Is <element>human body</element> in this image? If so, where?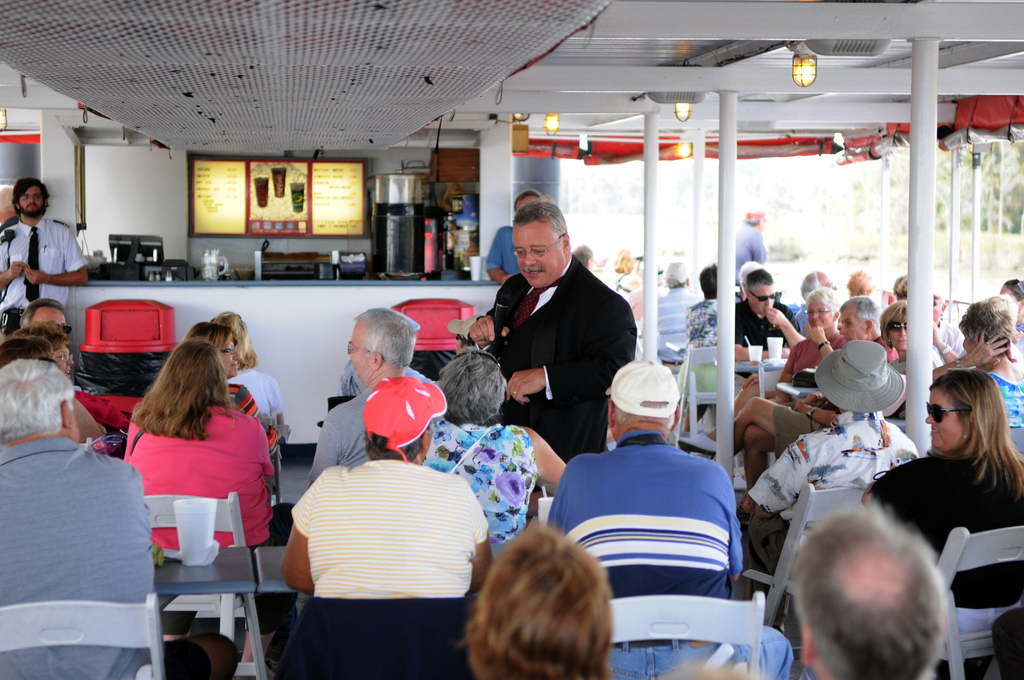
Yes, at [x1=655, y1=286, x2=703, y2=375].
